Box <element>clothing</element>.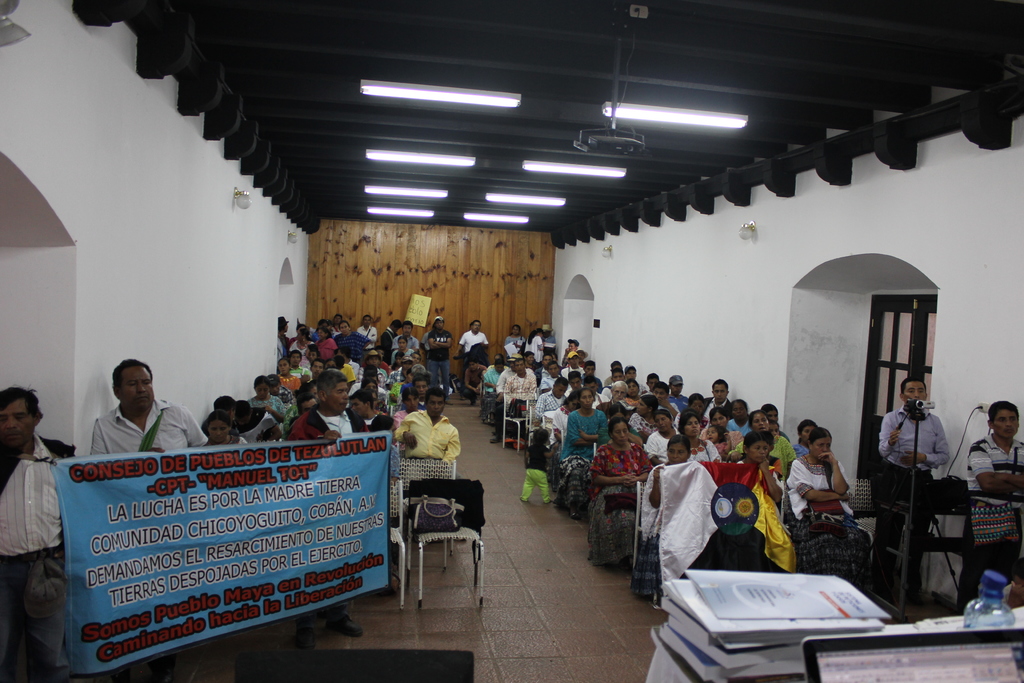
bbox(289, 339, 308, 365).
